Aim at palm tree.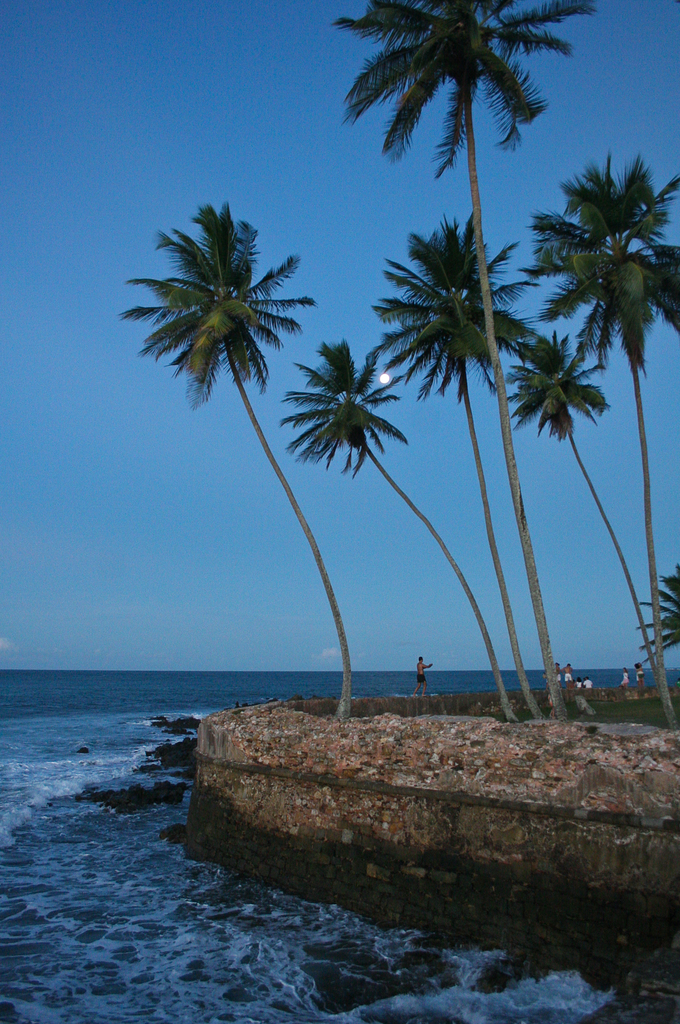
Aimed at x1=112, y1=196, x2=343, y2=721.
